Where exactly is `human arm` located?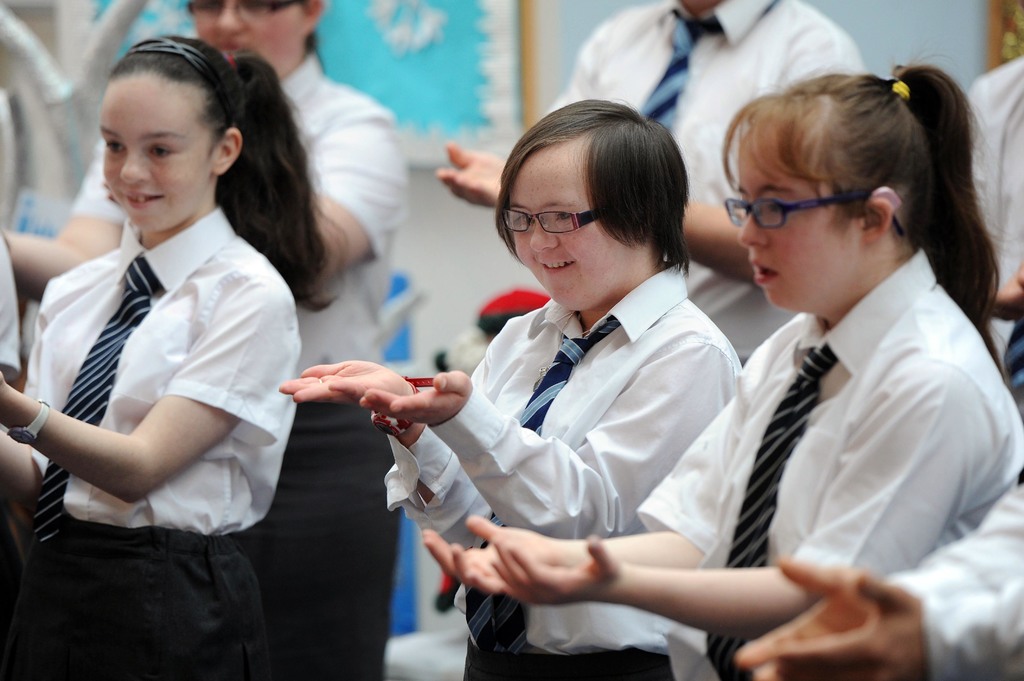
Its bounding box is {"x1": 680, "y1": 197, "x2": 760, "y2": 286}.
